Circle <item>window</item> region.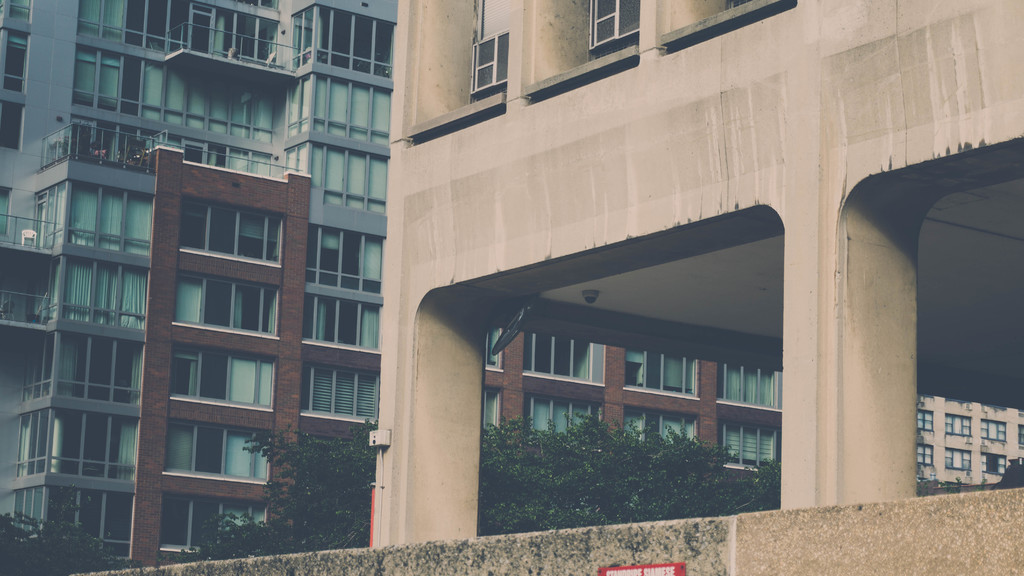
Region: [980, 418, 1007, 440].
